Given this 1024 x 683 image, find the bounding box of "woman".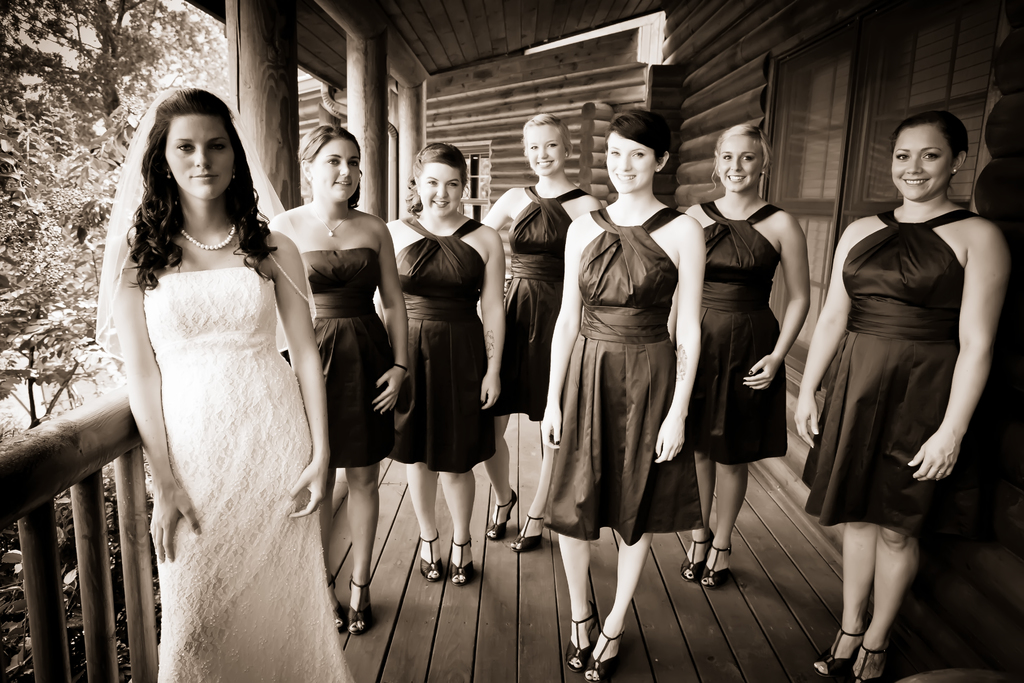
x1=684 y1=124 x2=810 y2=586.
